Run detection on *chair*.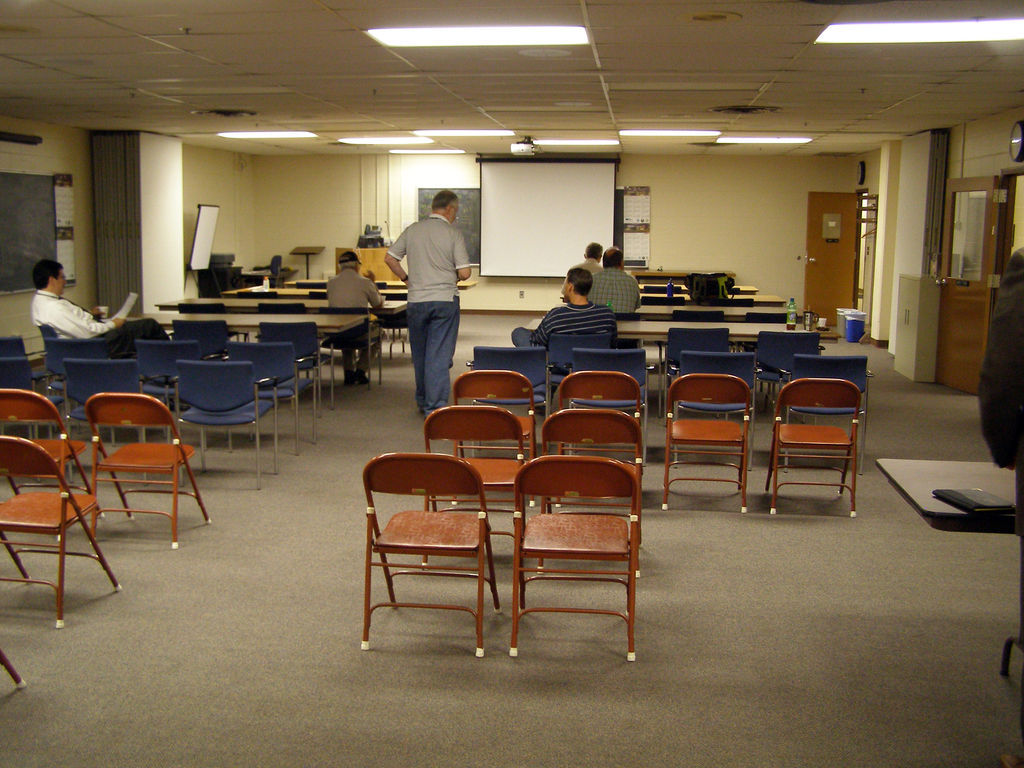
Result: (x1=552, y1=371, x2=645, y2=513).
